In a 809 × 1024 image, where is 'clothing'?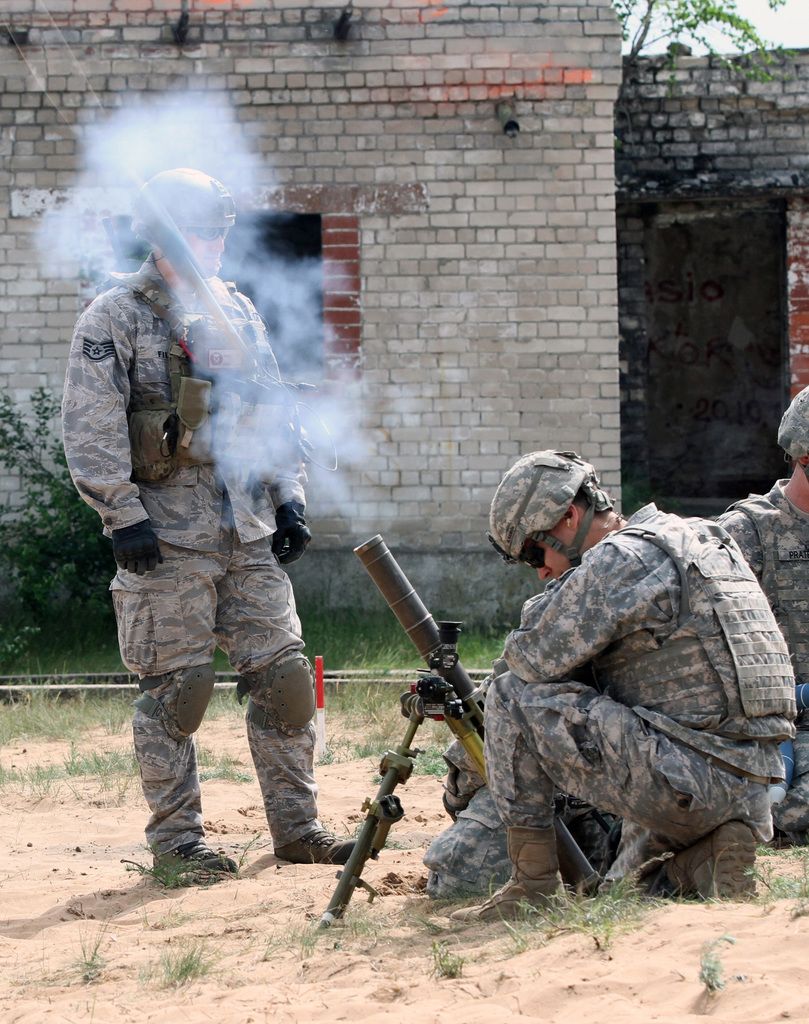
bbox=(460, 470, 799, 926).
